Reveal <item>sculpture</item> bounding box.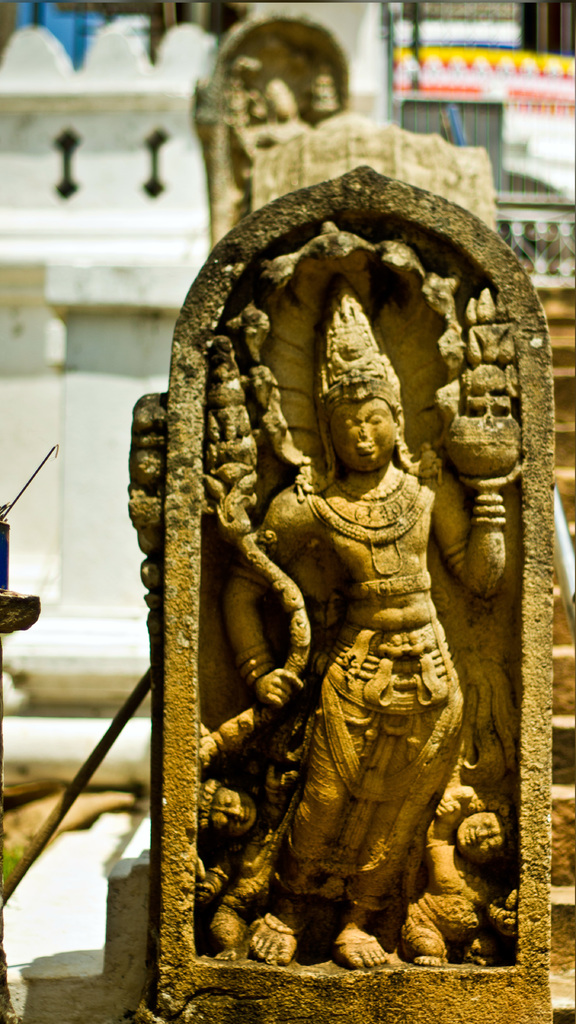
Revealed: left=116, top=148, right=549, bottom=978.
